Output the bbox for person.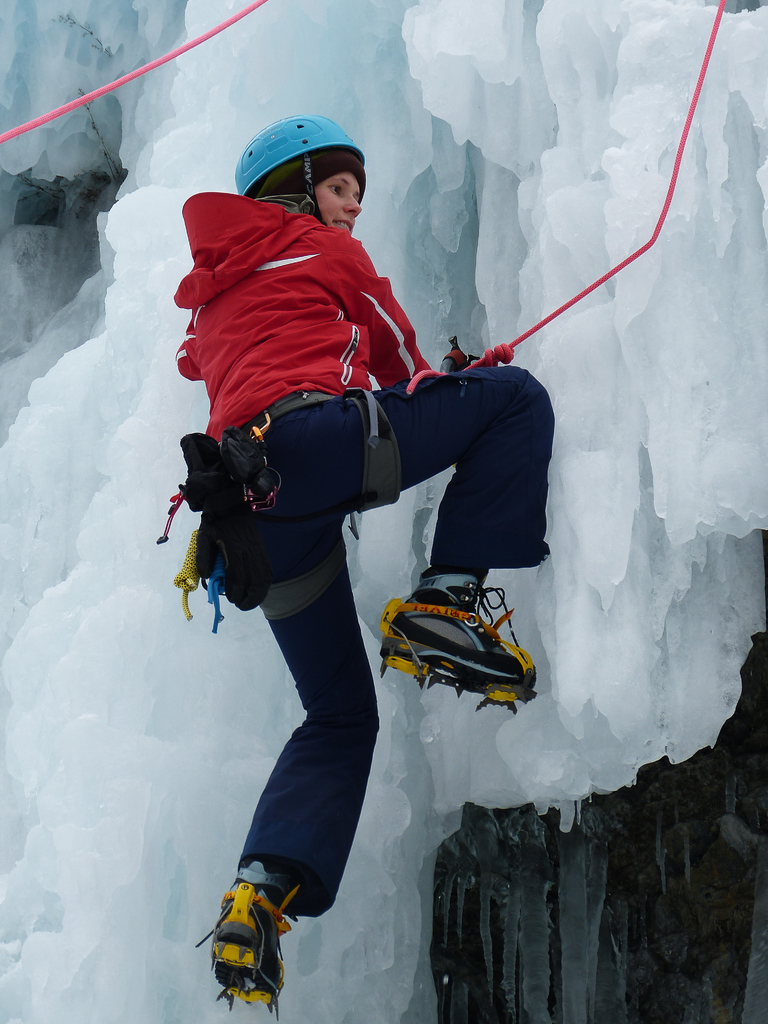
{"left": 150, "top": 109, "right": 561, "bottom": 1020}.
